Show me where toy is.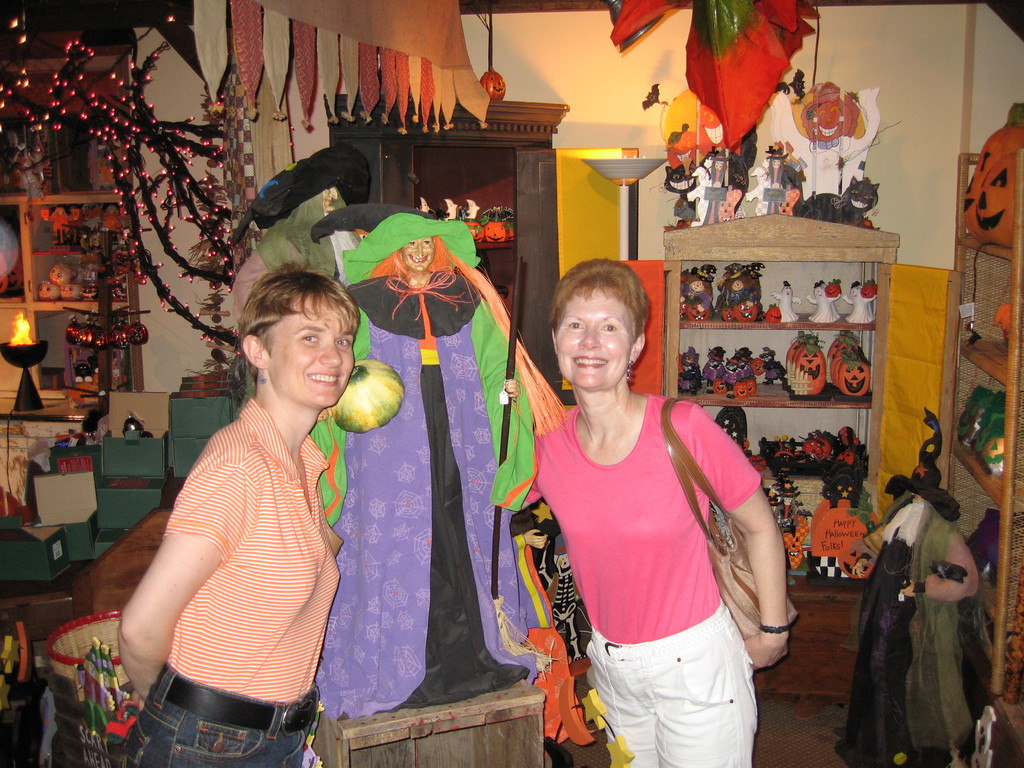
toy is at 860/282/876/321.
